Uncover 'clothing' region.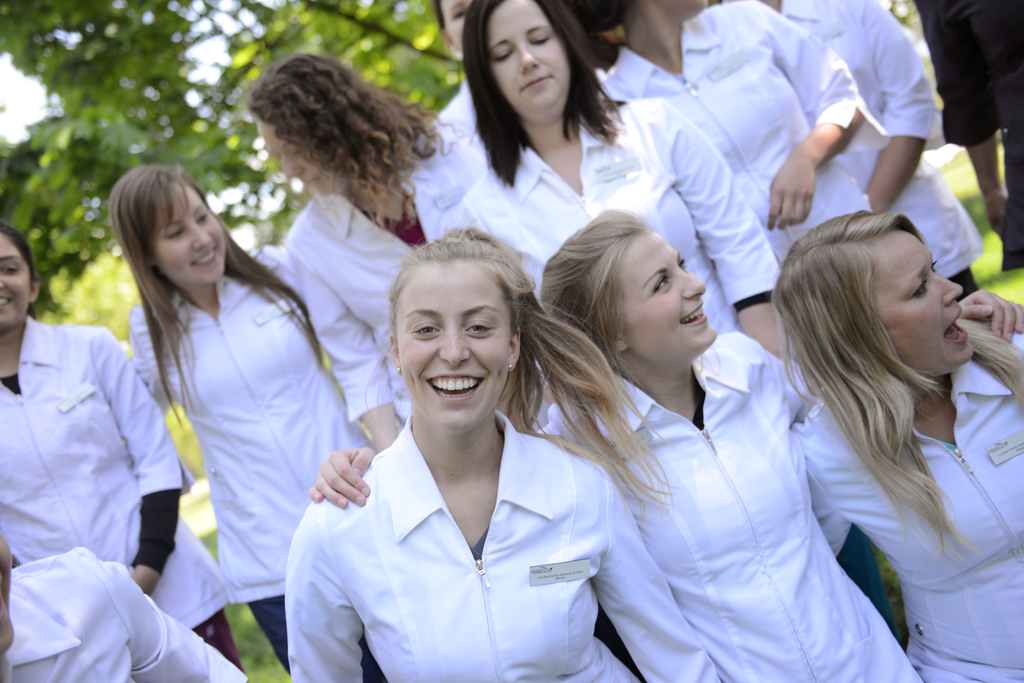
Uncovered: 0/313/238/677.
